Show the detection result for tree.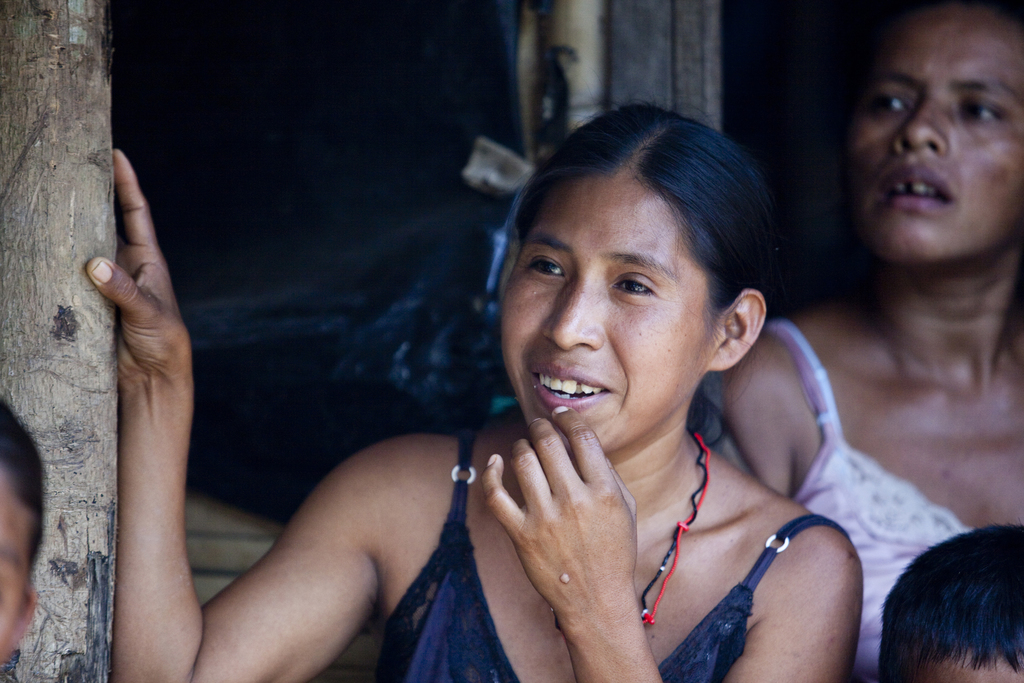
(left=529, top=0, right=623, bottom=163).
